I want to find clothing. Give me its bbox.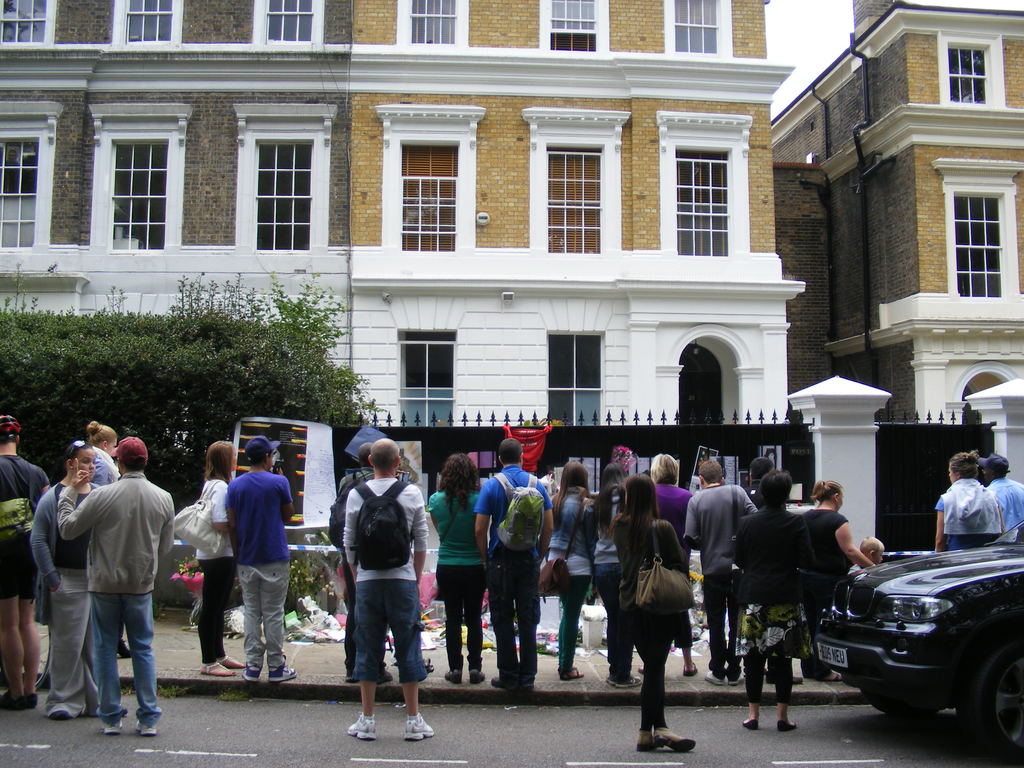
{"left": 180, "top": 477, "right": 231, "bottom": 667}.
